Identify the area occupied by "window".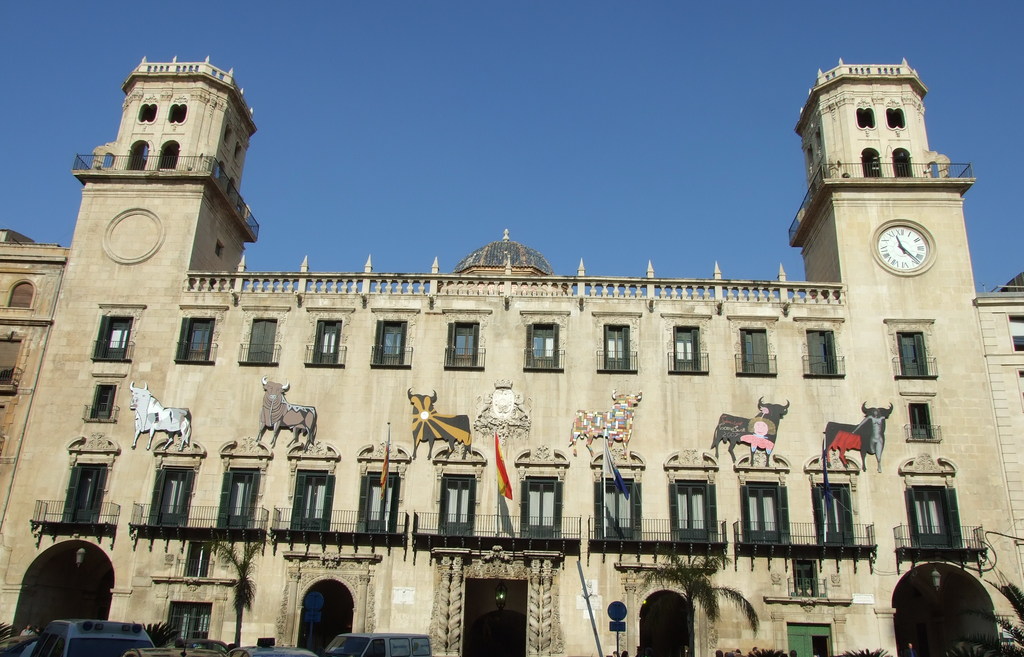
Area: rect(595, 479, 638, 540).
